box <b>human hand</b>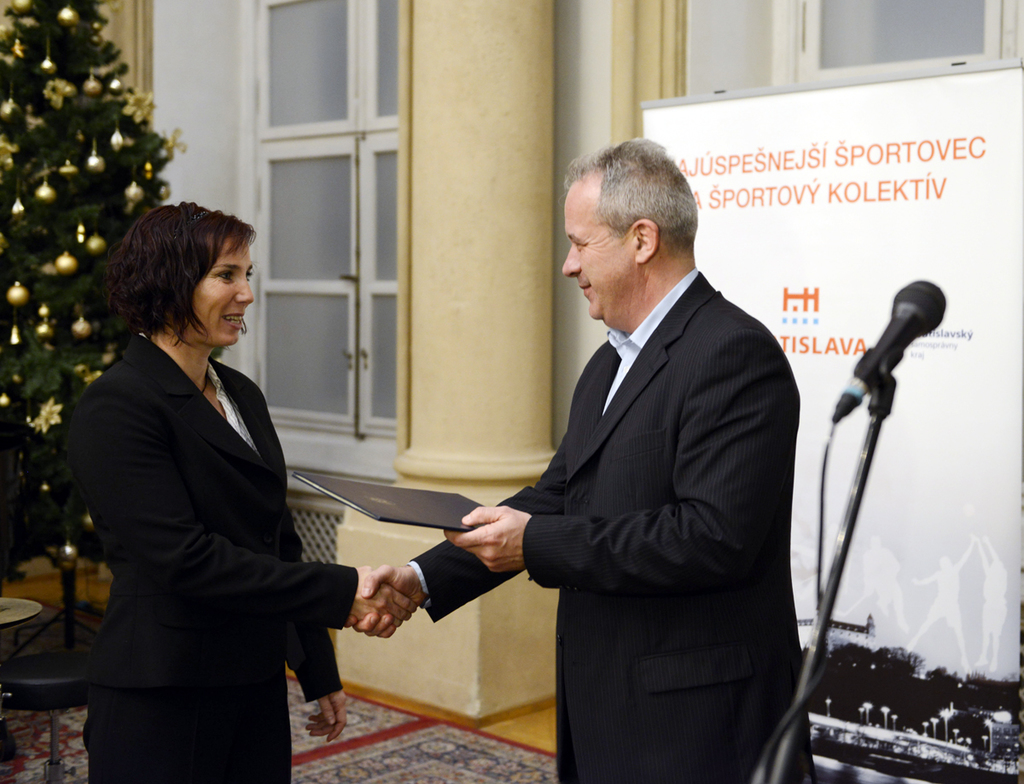
[304, 688, 347, 744]
